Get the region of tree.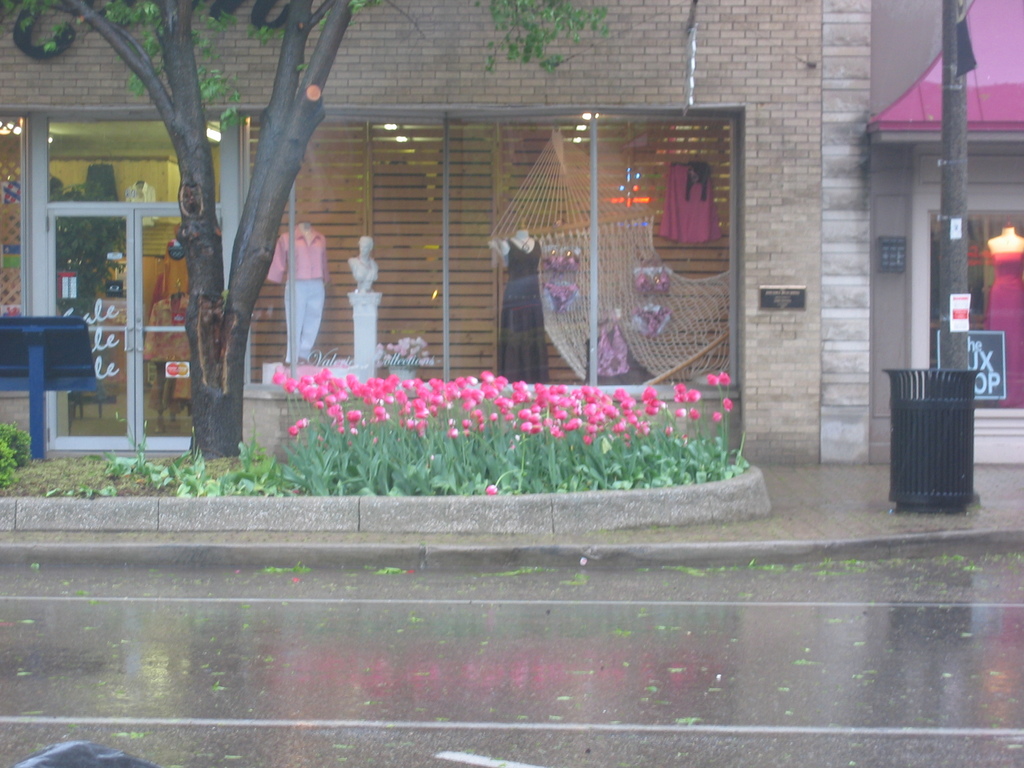
{"left": 75, "top": 6, "right": 567, "bottom": 444}.
